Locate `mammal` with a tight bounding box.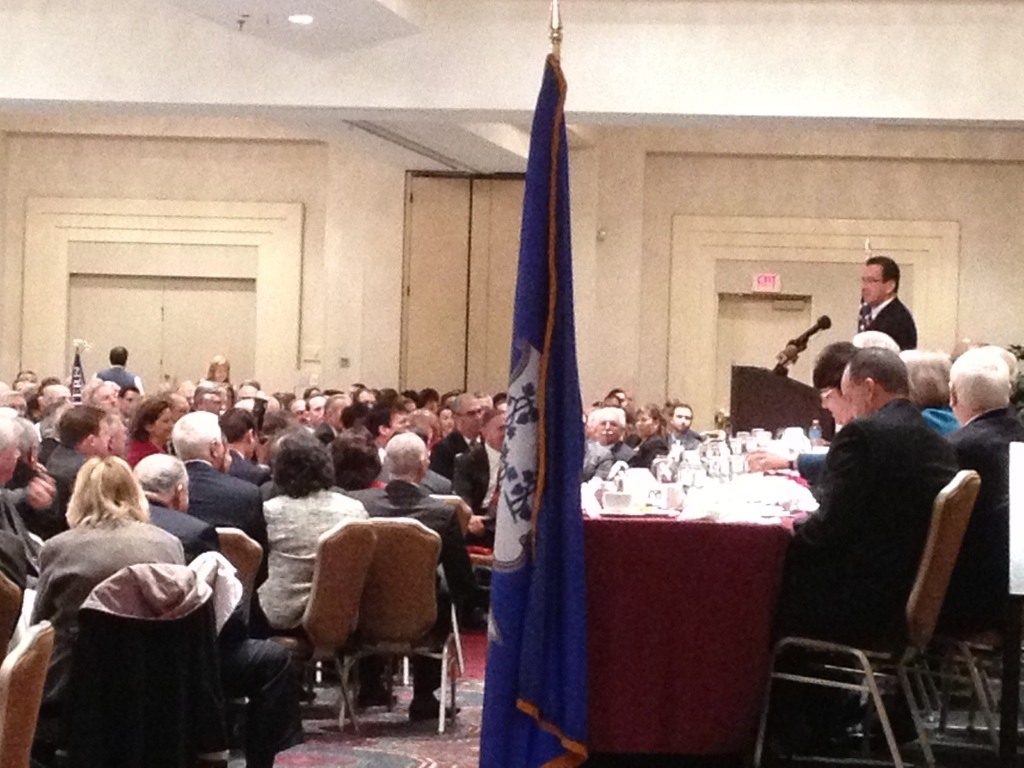
bbox(769, 353, 960, 767).
